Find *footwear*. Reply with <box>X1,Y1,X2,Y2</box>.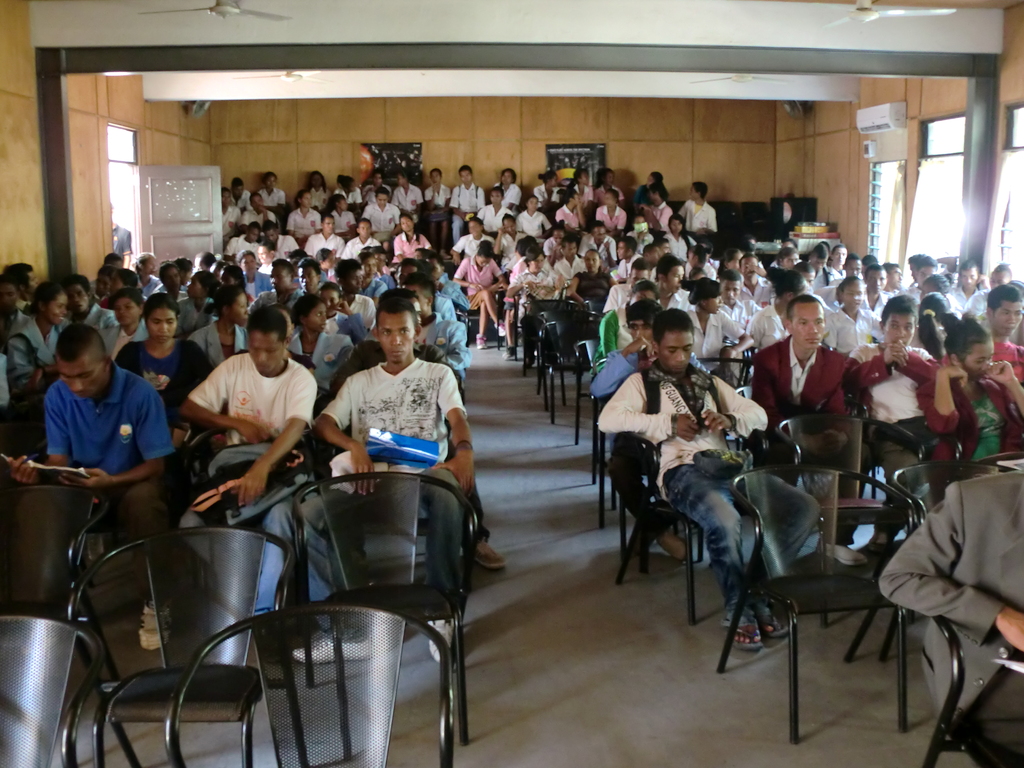
<box>822,538,868,566</box>.
